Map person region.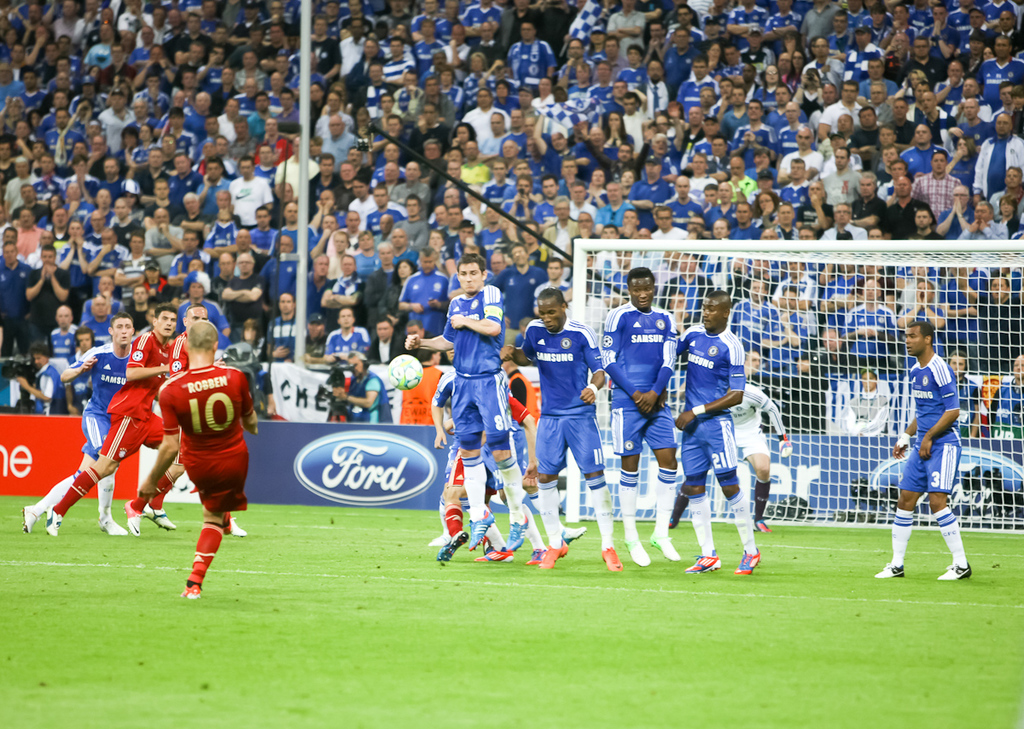
Mapped to box=[14, 0, 45, 46].
